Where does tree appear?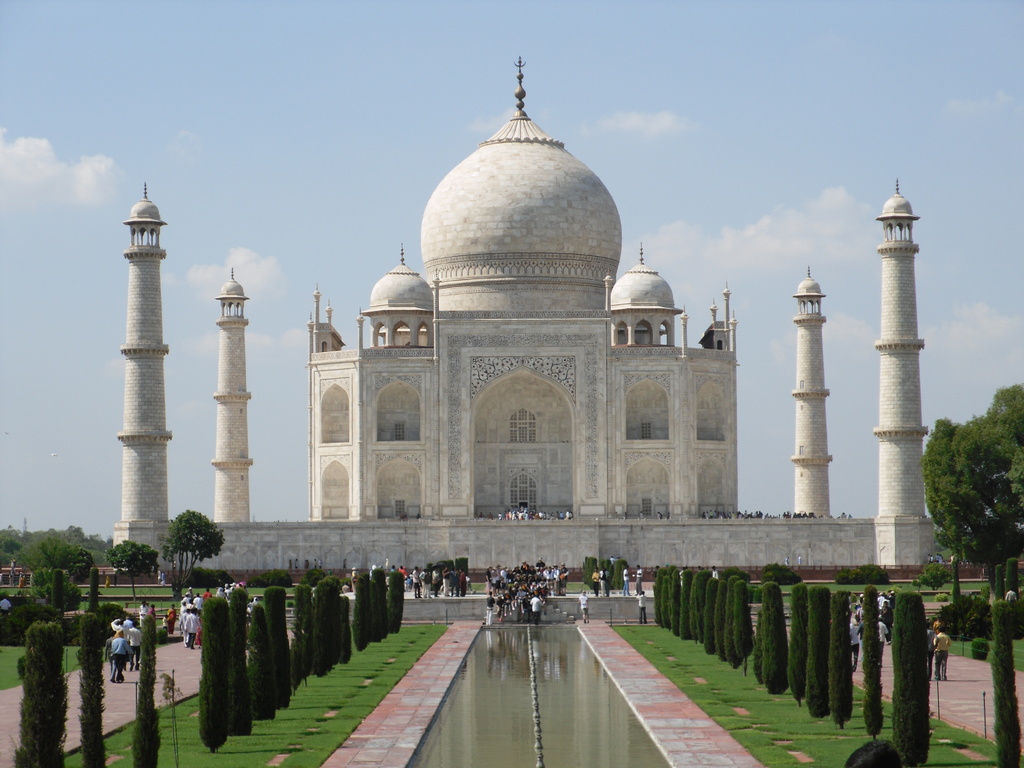
Appears at (338, 594, 355, 664).
